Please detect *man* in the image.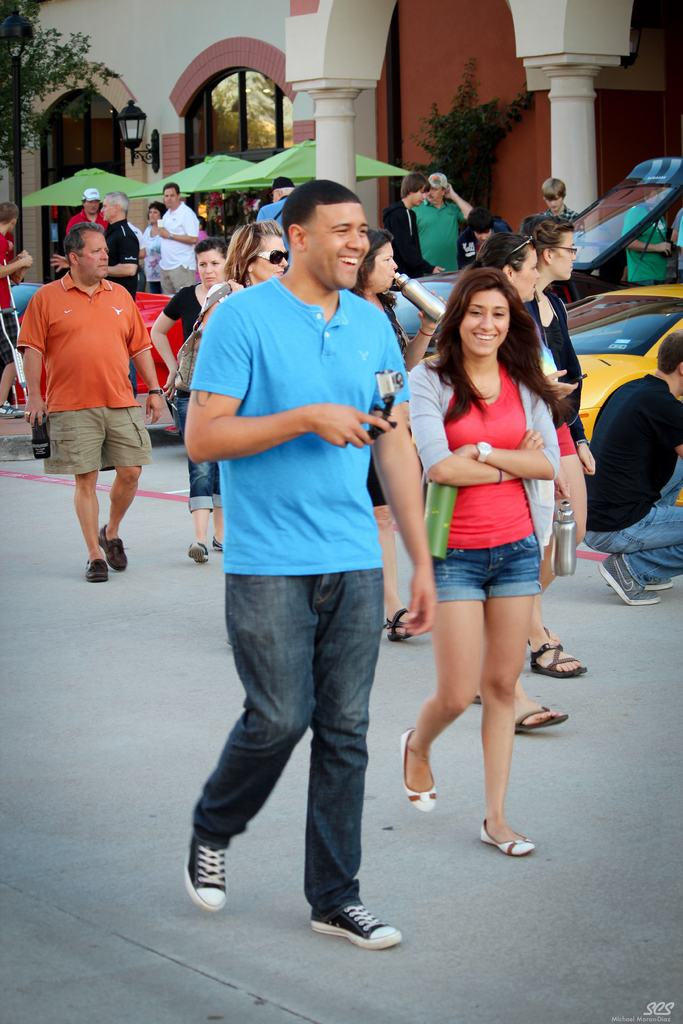
pyautogui.locateOnScreen(63, 188, 102, 237).
